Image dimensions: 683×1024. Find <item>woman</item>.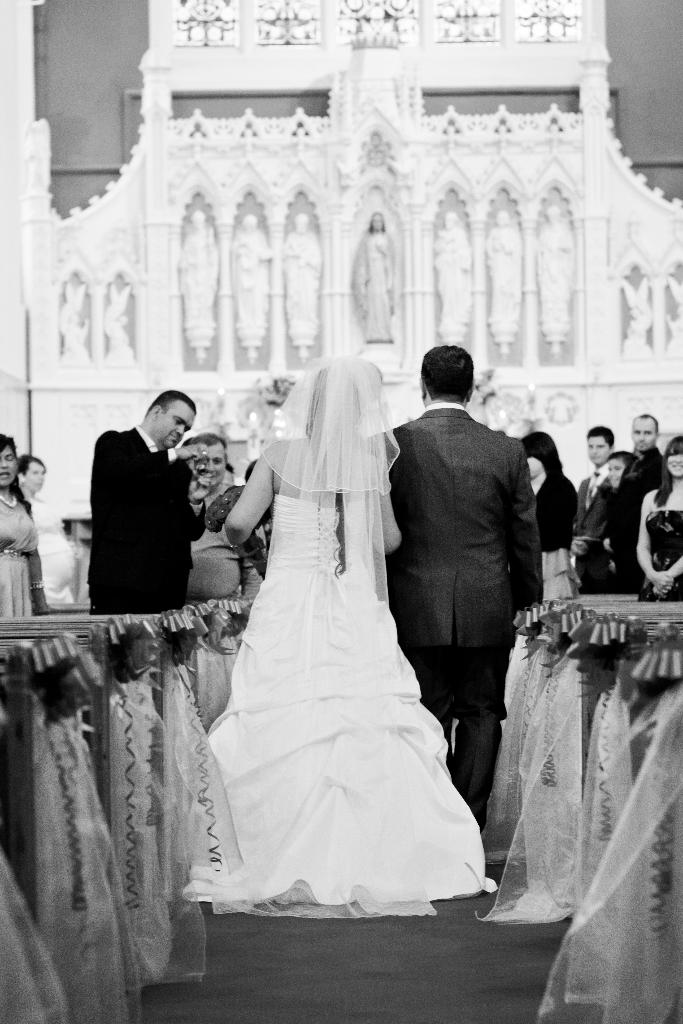
(left=525, top=433, right=581, bottom=604).
